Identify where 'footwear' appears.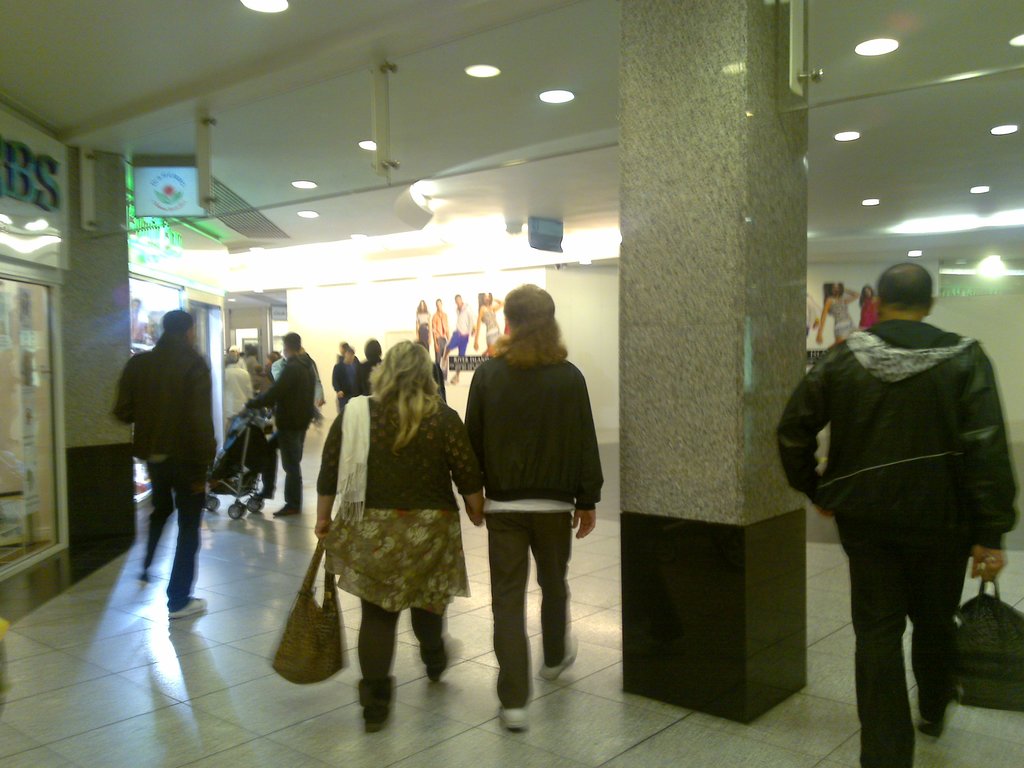
Appears at {"x1": 270, "y1": 502, "x2": 299, "y2": 522}.
